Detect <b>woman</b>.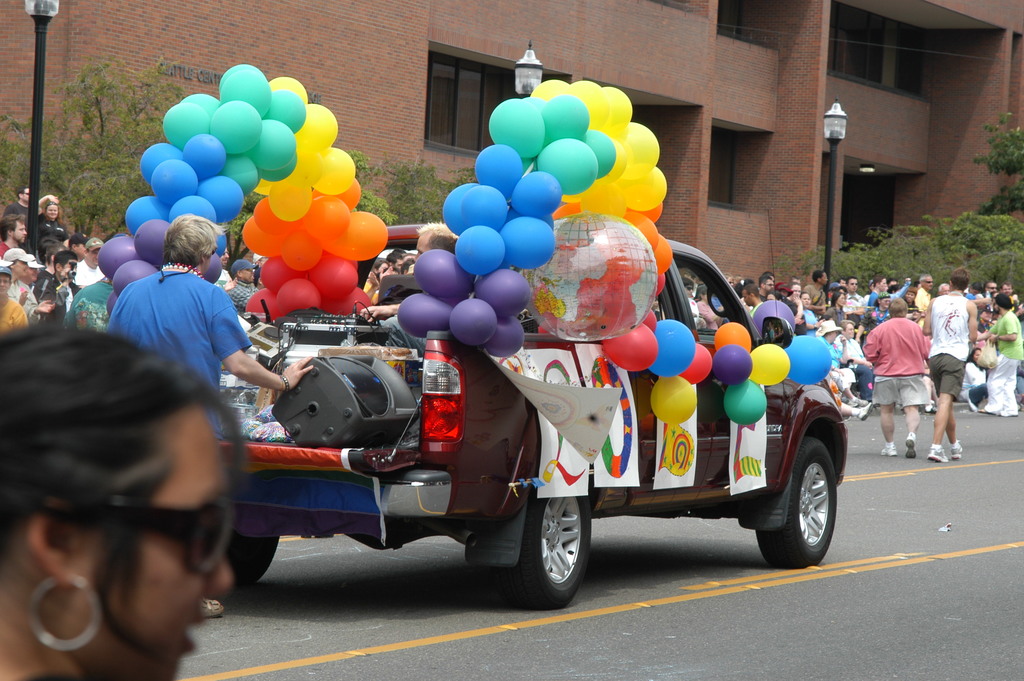
Detected at left=31, top=195, right=70, bottom=245.
